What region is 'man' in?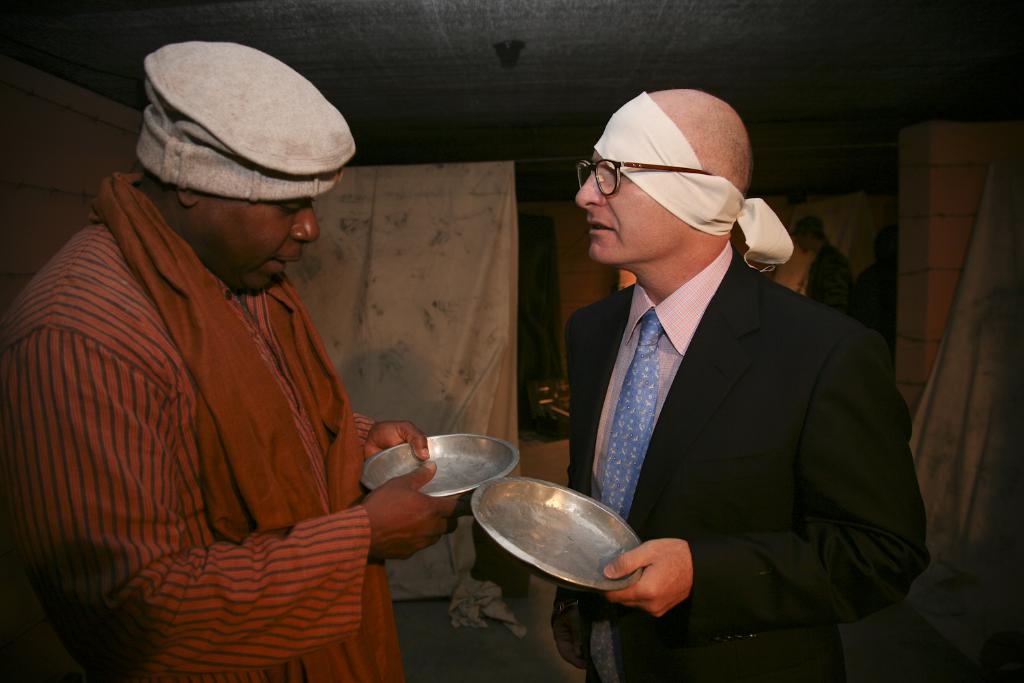
BBox(0, 42, 476, 682).
